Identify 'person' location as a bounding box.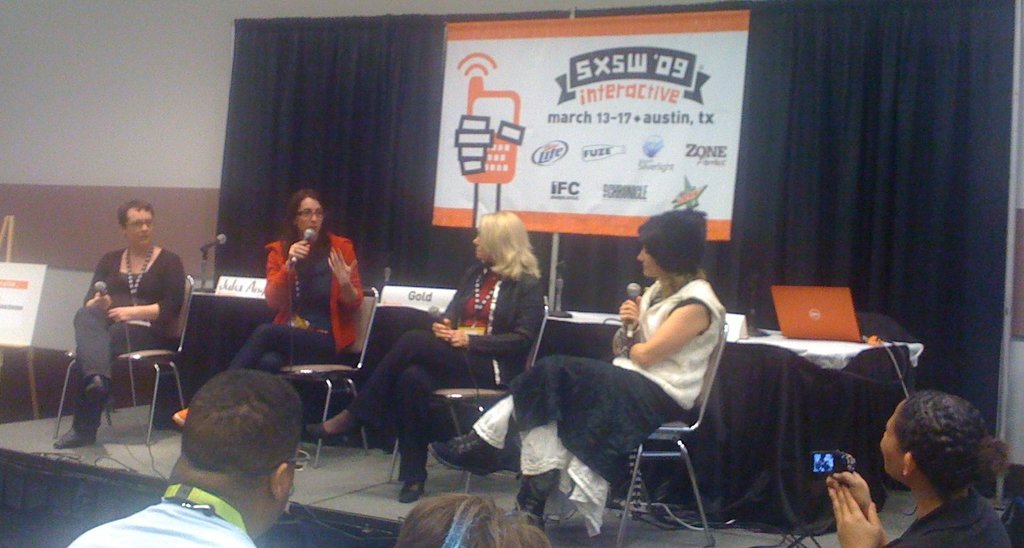
[391,489,547,547].
